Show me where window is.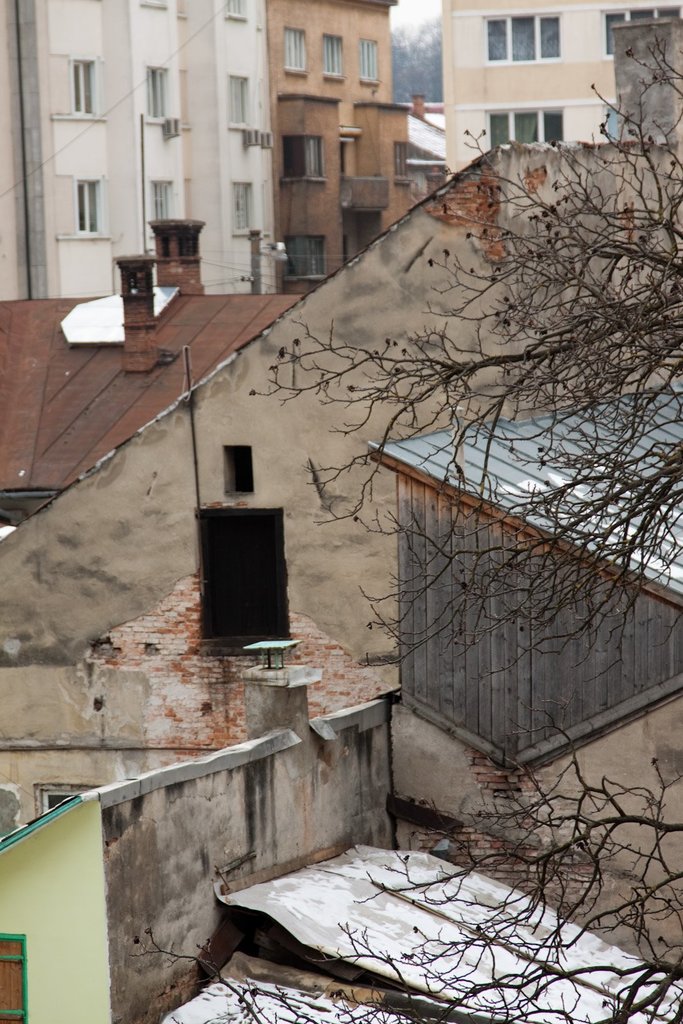
window is at l=150, t=177, r=176, b=218.
